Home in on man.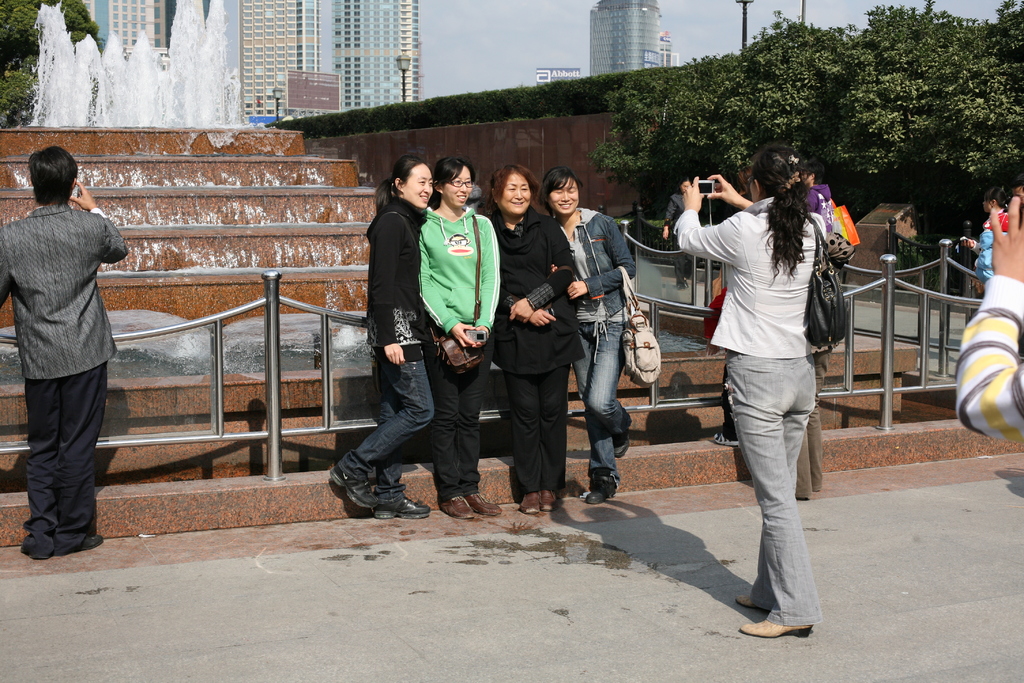
Homed in at (0,138,134,568).
